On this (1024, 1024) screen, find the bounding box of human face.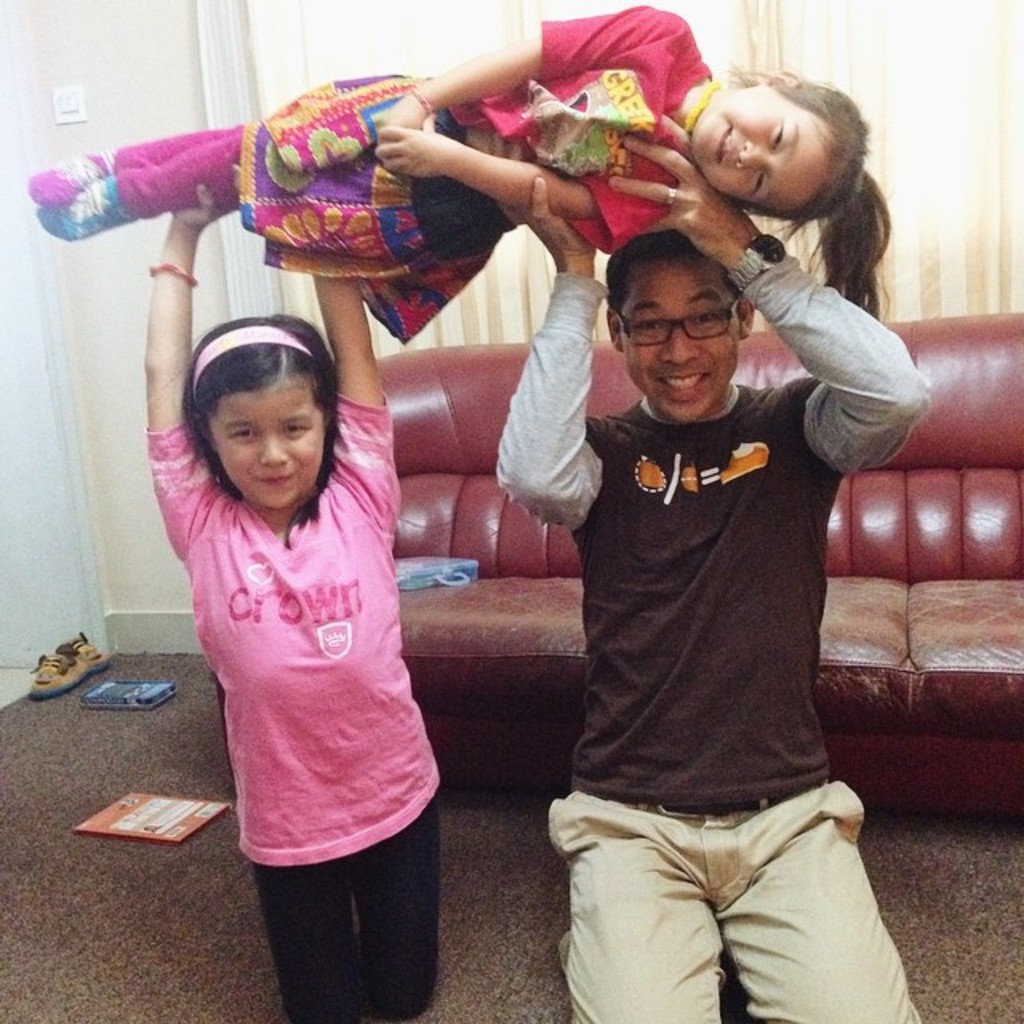
Bounding box: detection(203, 373, 330, 512).
